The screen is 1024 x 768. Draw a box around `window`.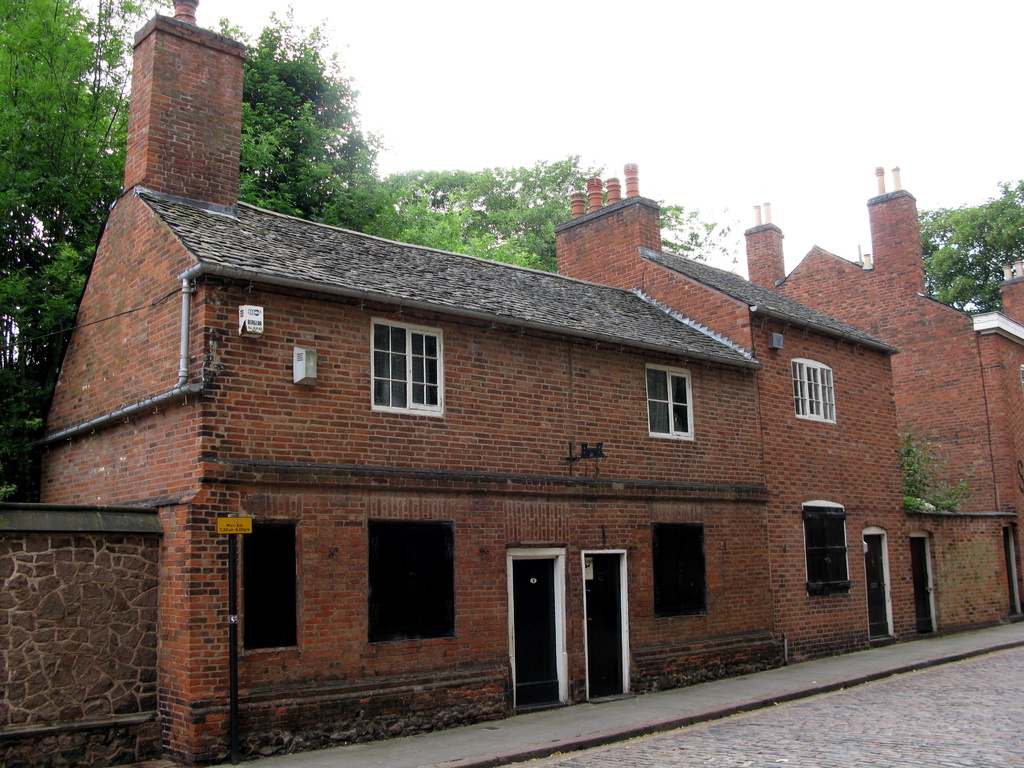
pyautogui.locateOnScreen(644, 360, 695, 449).
